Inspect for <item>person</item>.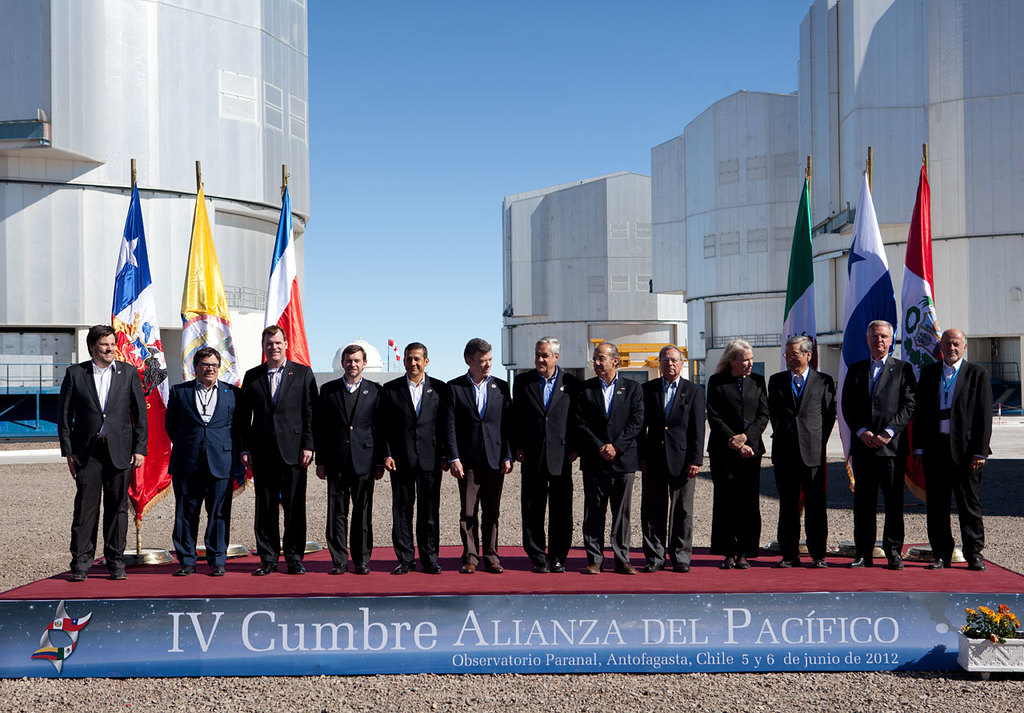
Inspection: 242, 326, 325, 575.
